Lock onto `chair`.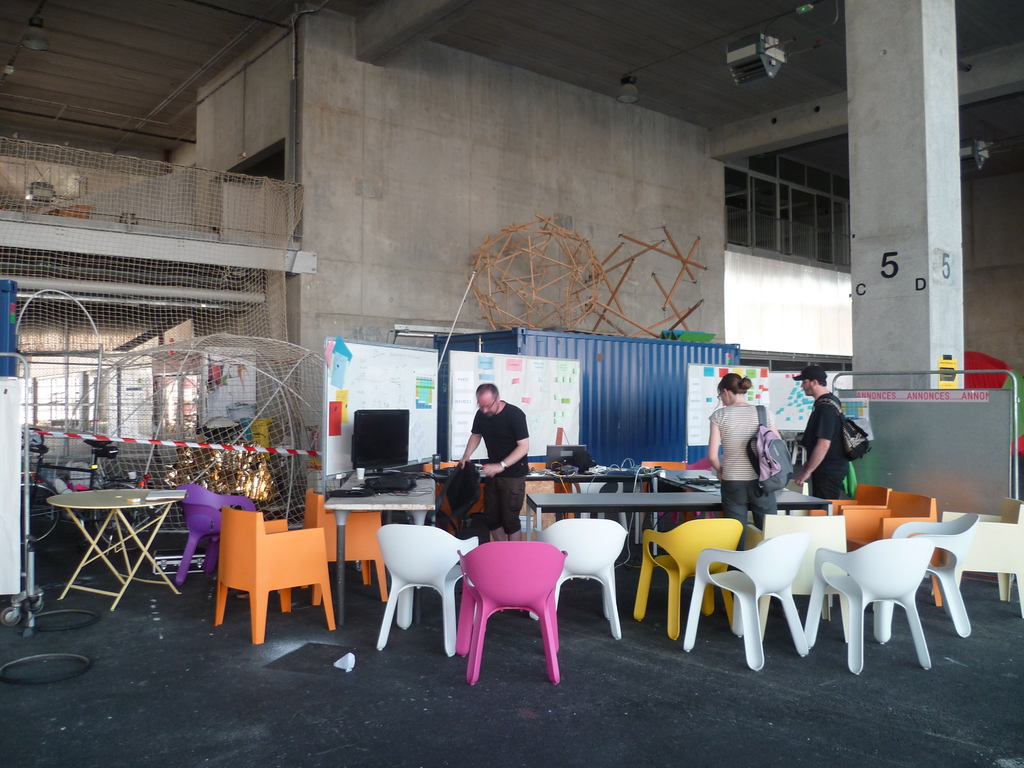
Locked: region(175, 482, 265, 588).
